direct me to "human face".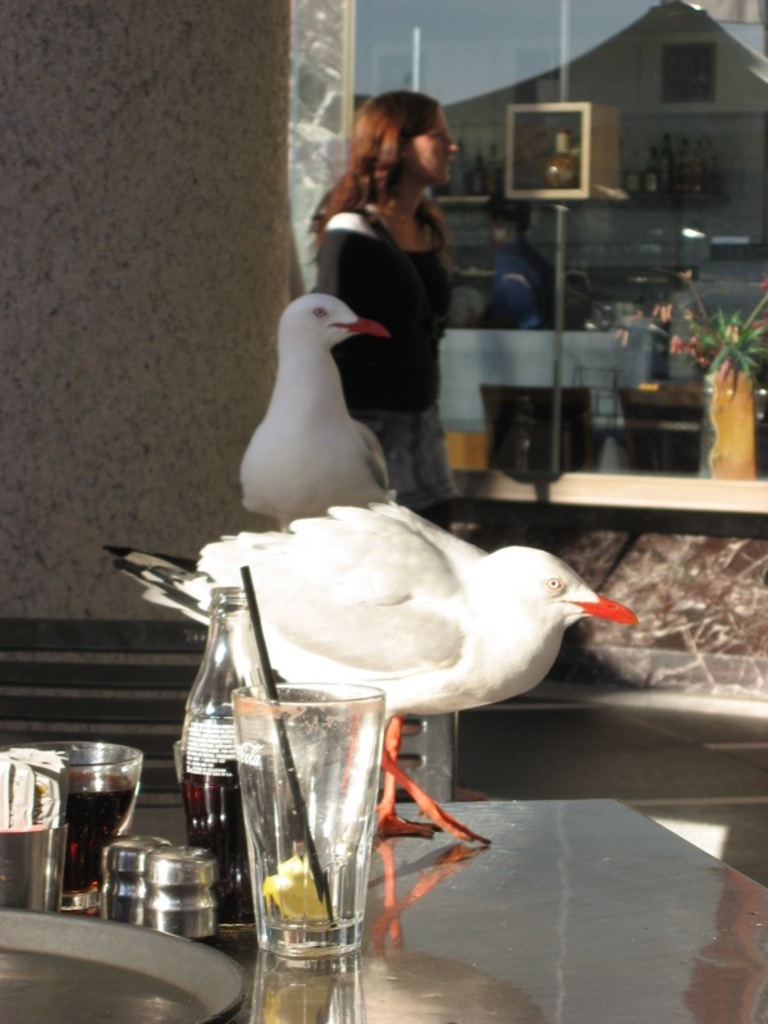
Direction: [left=406, top=111, right=456, bottom=183].
